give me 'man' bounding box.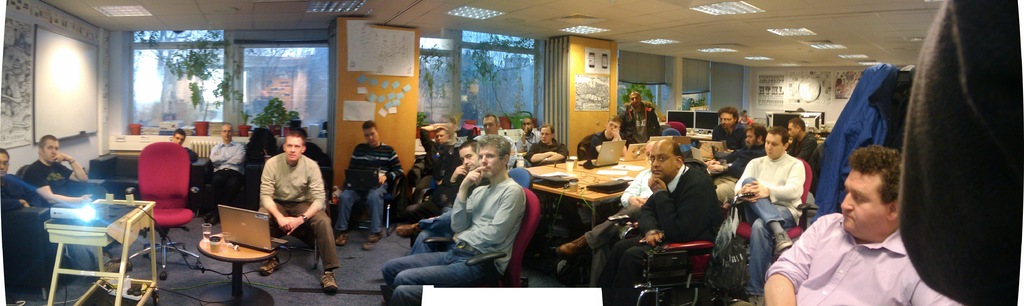
box(521, 124, 568, 170).
